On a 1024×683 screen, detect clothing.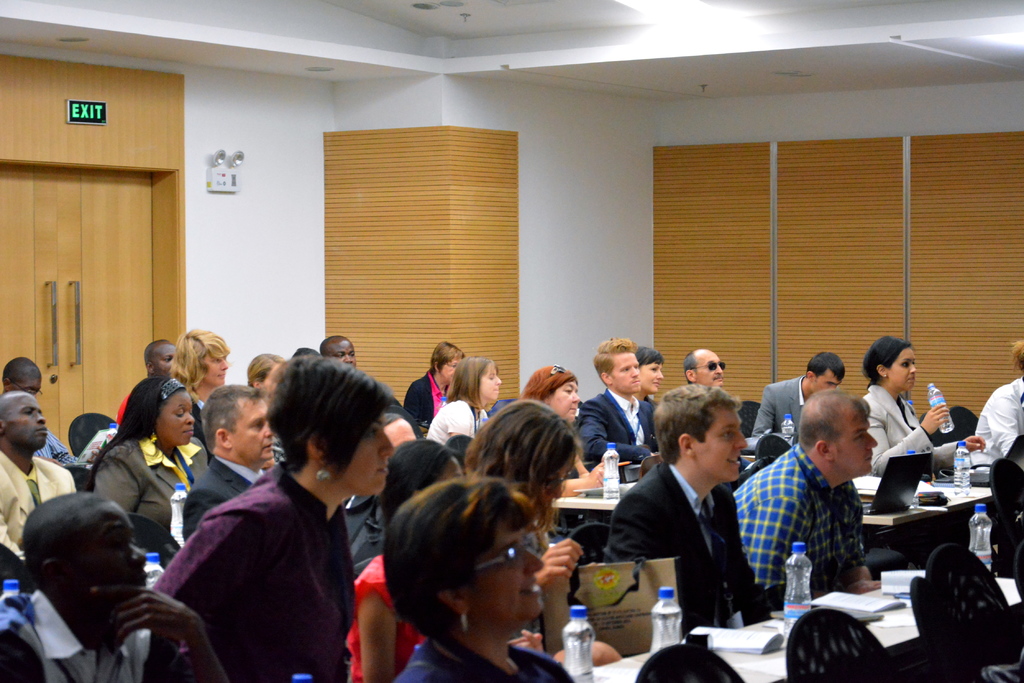
x1=93 y1=429 x2=216 y2=554.
